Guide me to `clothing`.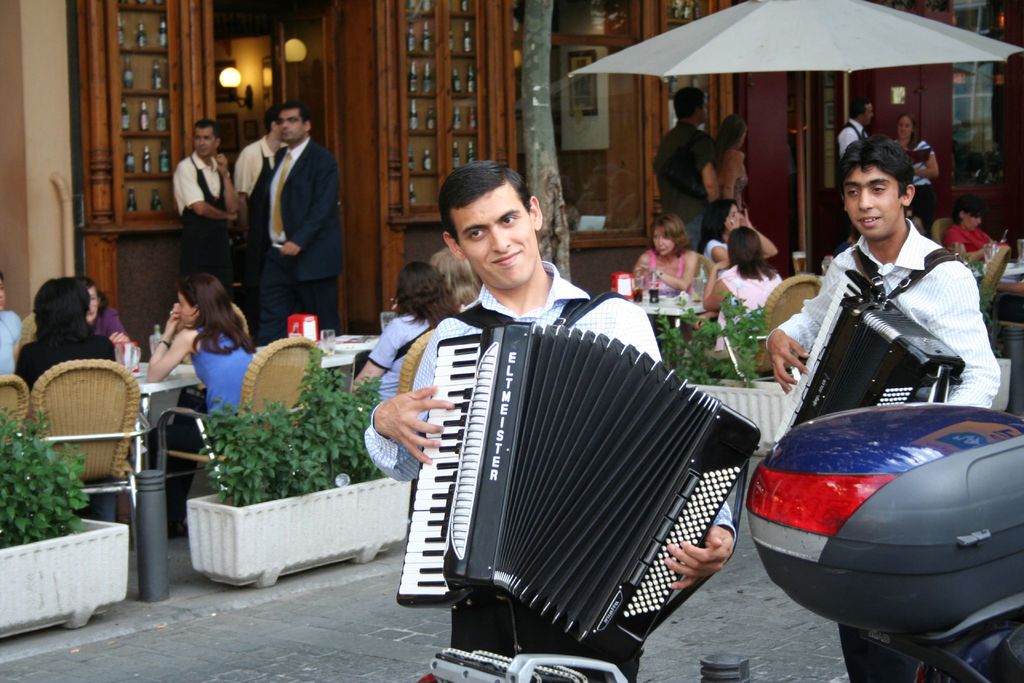
Guidance: l=166, t=143, r=237, b=300.
